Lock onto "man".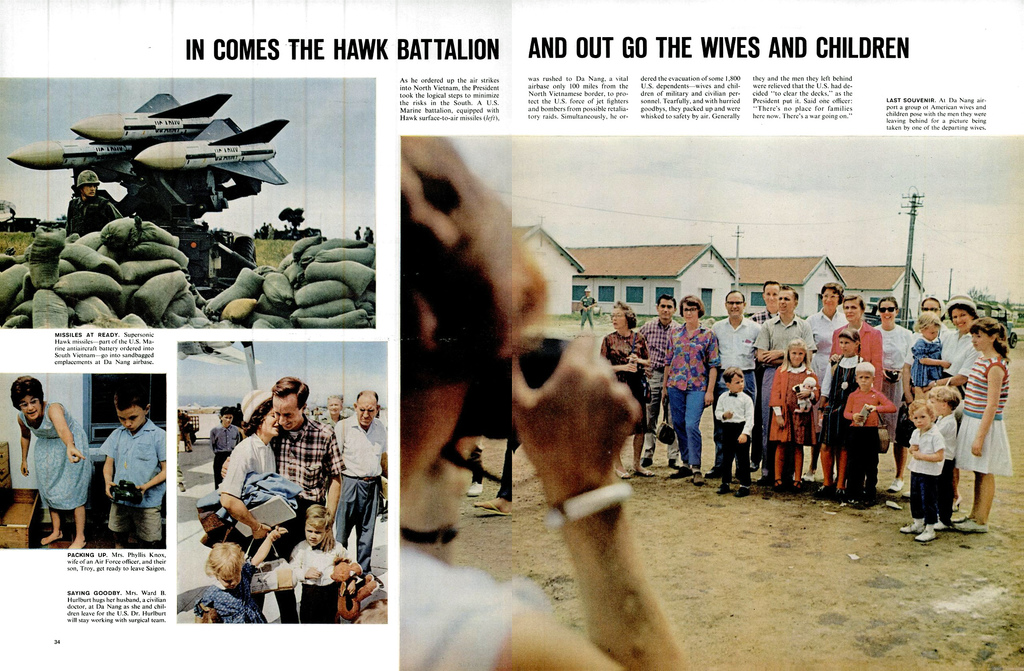
Locked: bbox(755, 290, 812, 476).
